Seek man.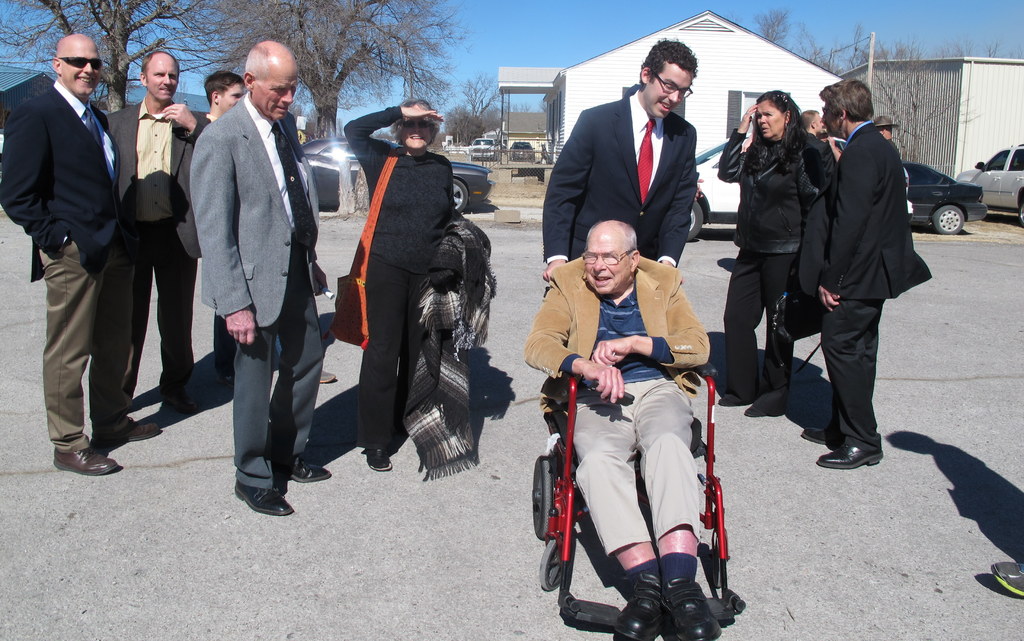
select_region(542, 31, 698, 281).
